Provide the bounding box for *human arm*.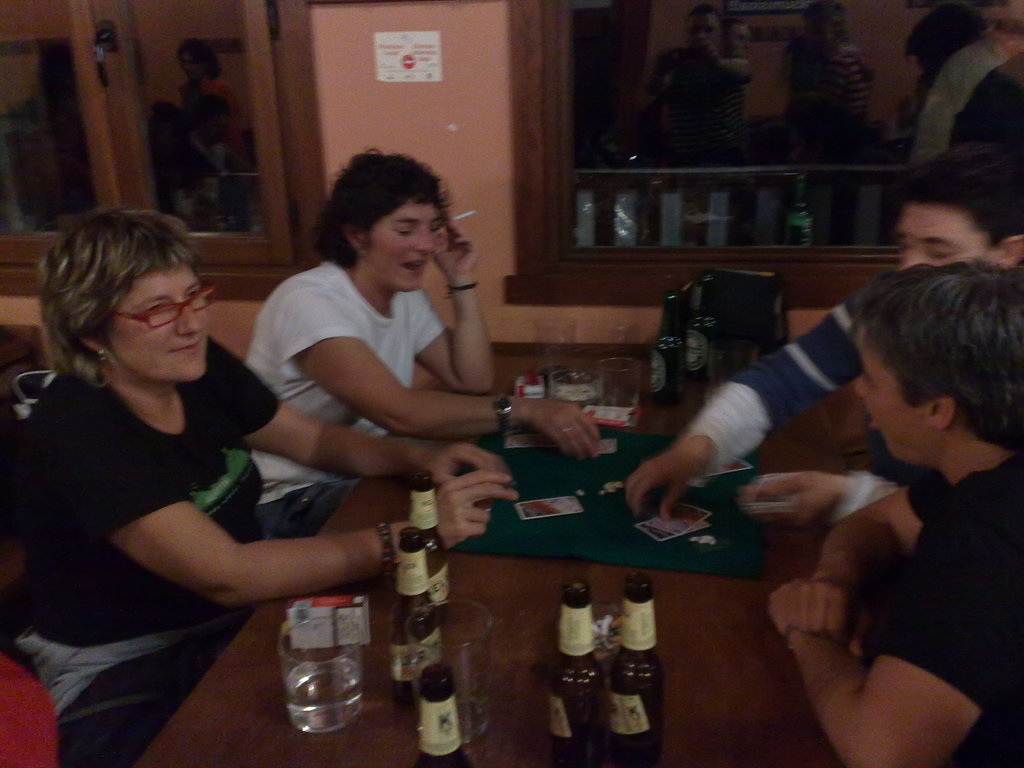
box=[396, 209, 499, 394].
